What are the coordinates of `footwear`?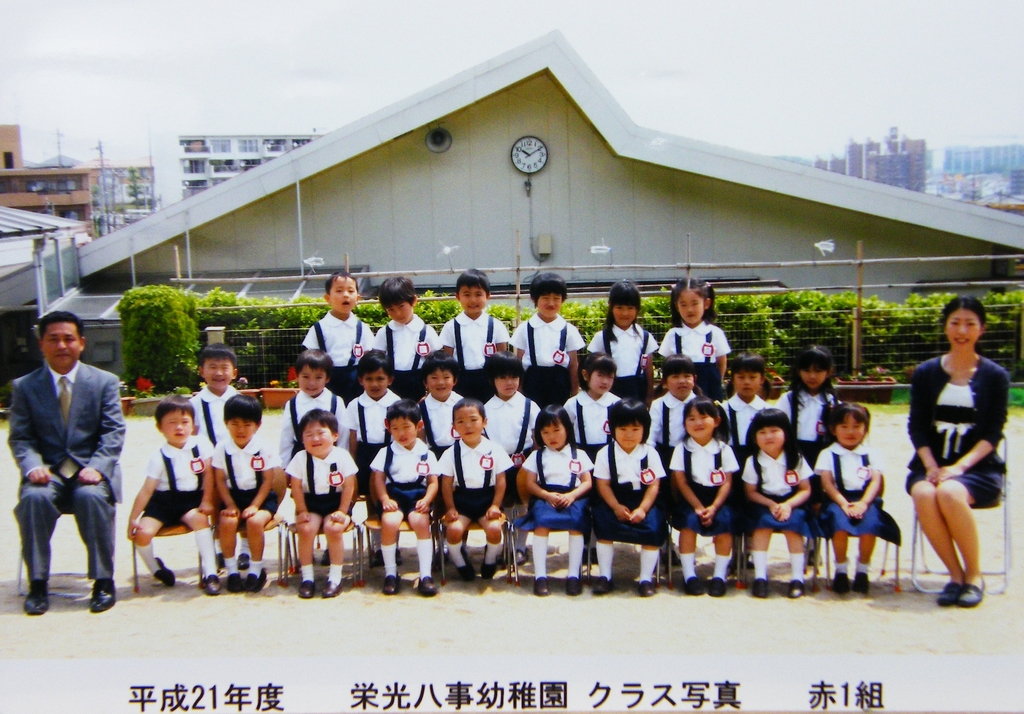
box(936, 574, 963, 603).
